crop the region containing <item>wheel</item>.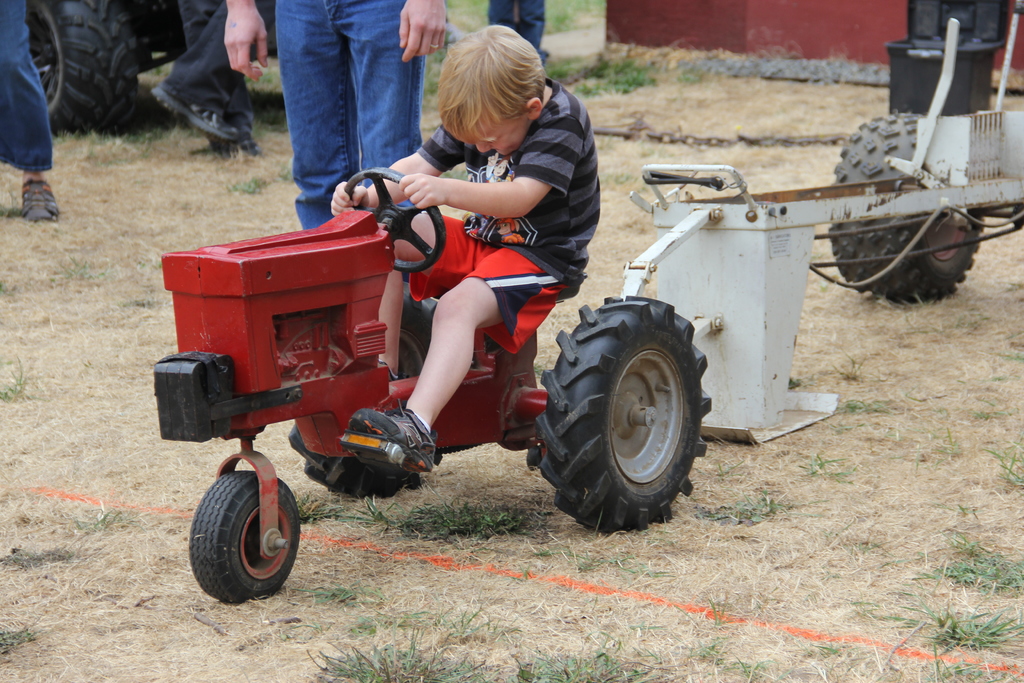
Crop region: locate(811, 101, 982, 303).
